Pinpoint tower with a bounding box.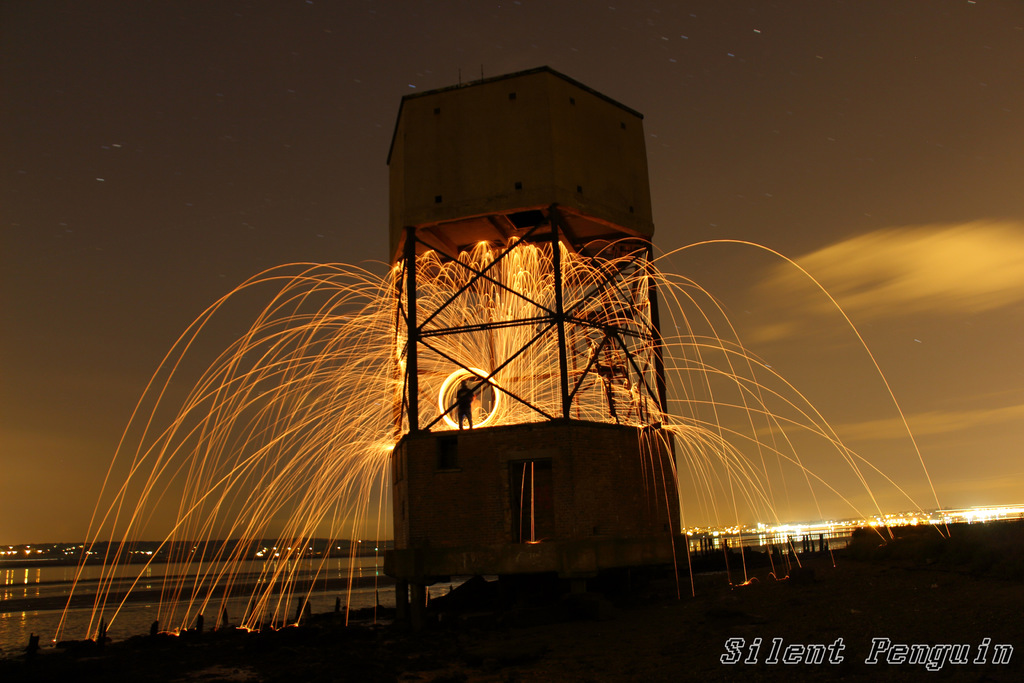
396:65:685:582.
